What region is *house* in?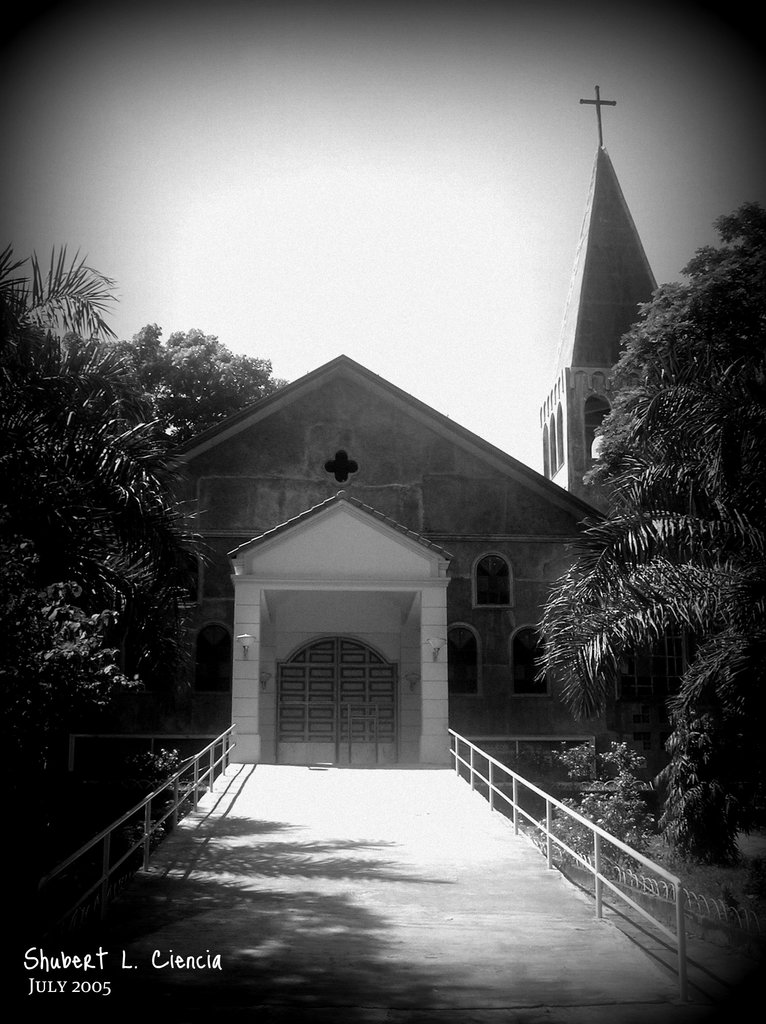
rect(116, 338, 629, 781).
